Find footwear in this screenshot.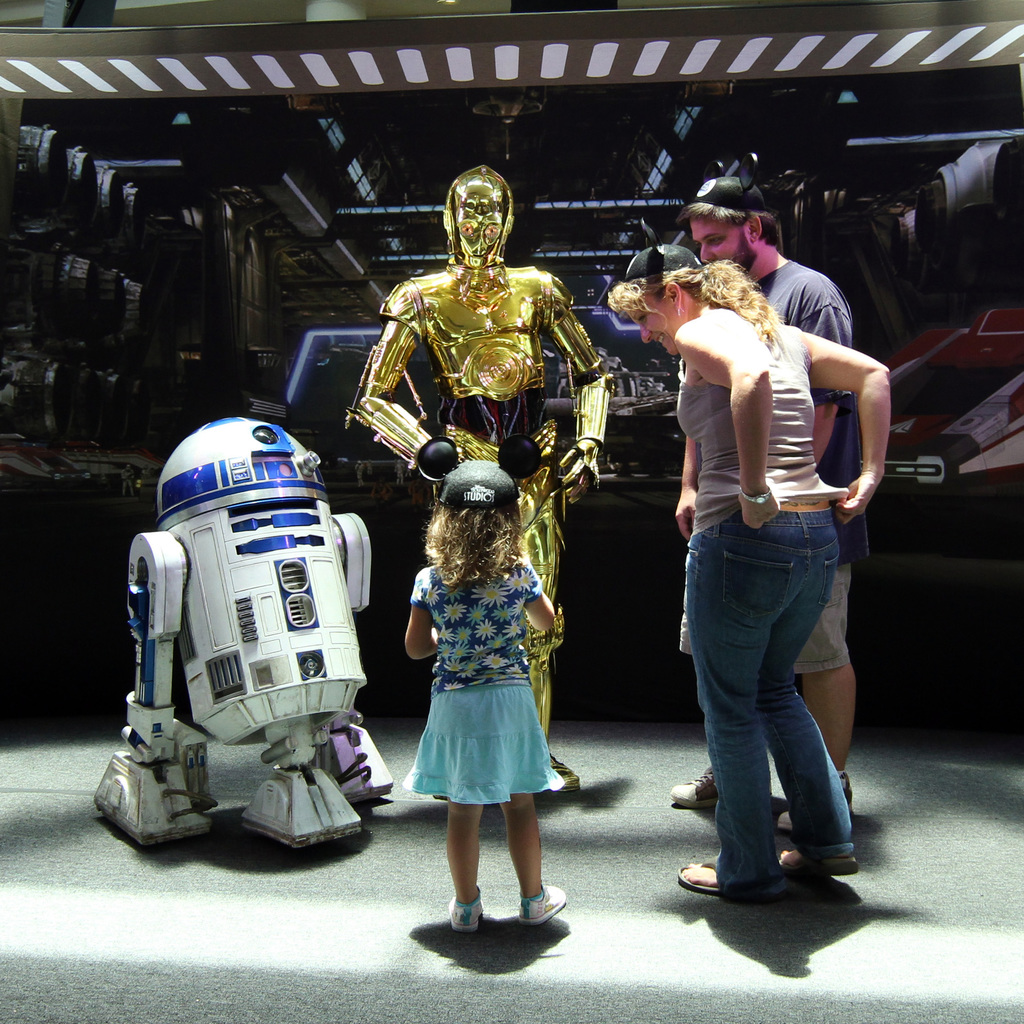
The bounding box for footwear is 536:755:568:792.
